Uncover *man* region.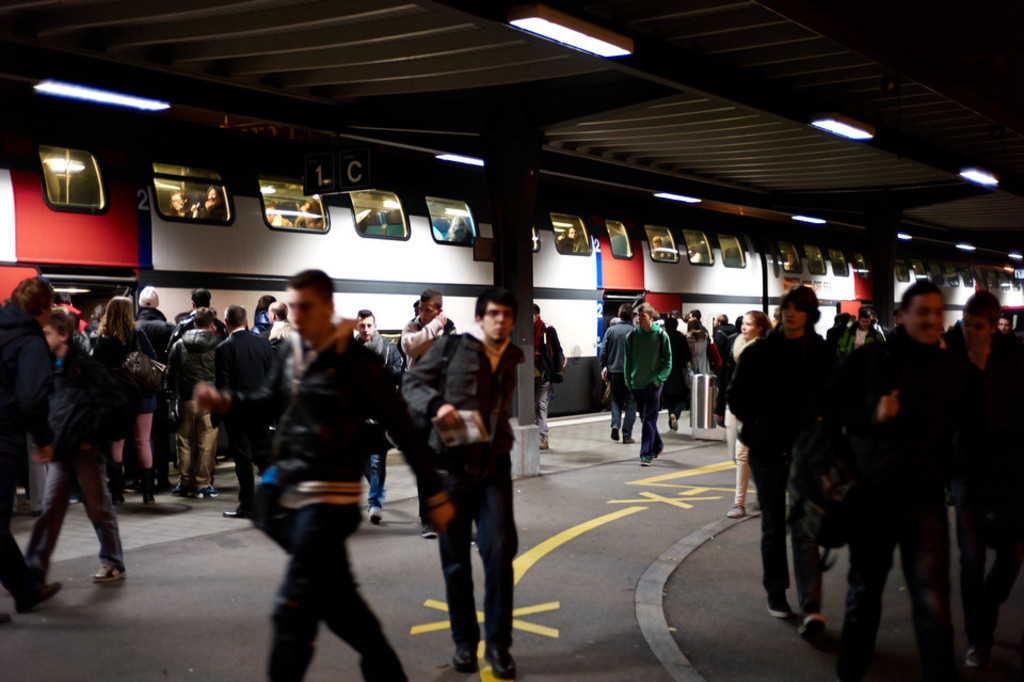
Uncovered: 627:301:666:470.
